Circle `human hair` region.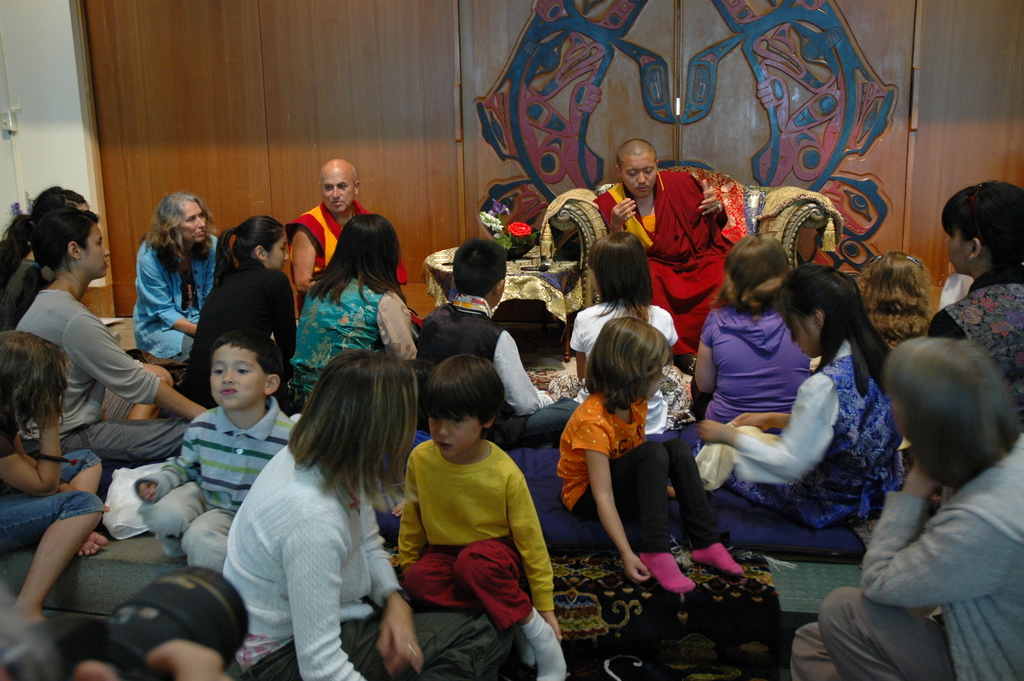
Region: [584, 314, 674, 424].
